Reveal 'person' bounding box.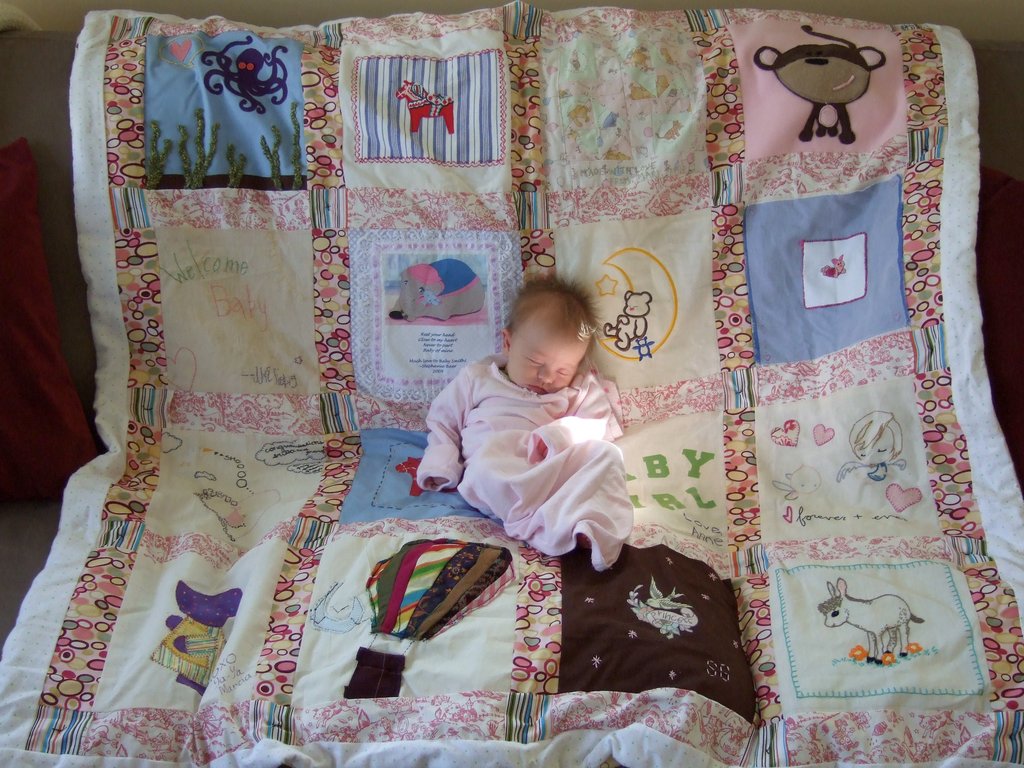
Revealed: <region>415, 264, 641, 581</region>.
